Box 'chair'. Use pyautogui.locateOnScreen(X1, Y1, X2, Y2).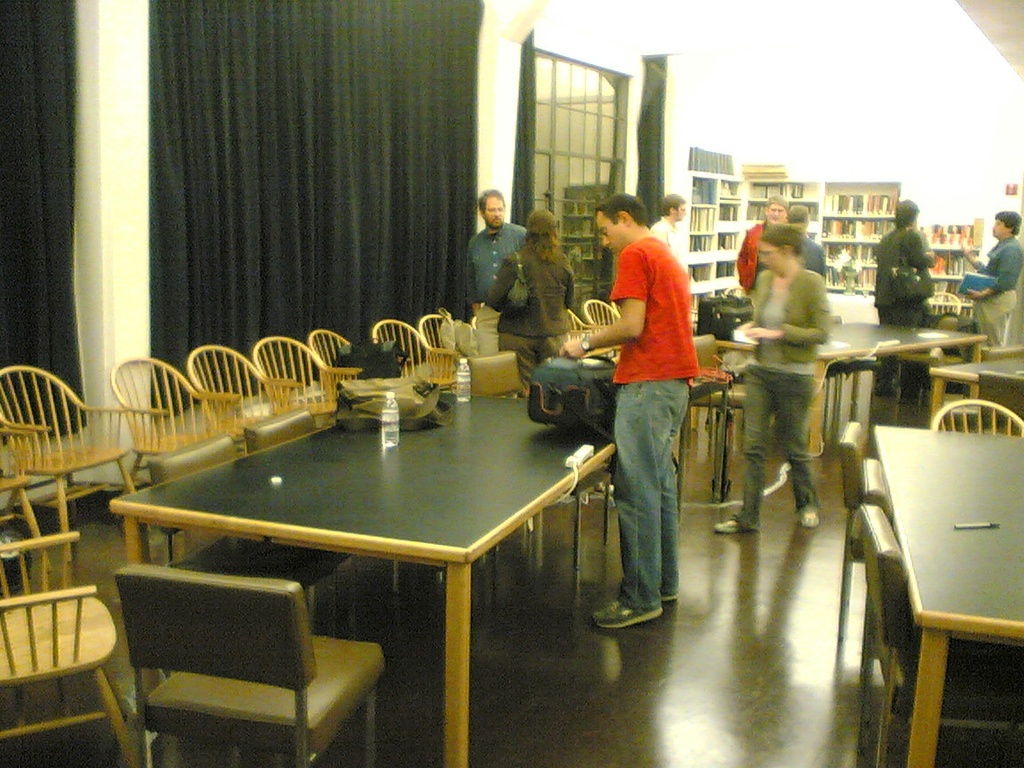
pyautogui.locateOnScreen(923, 402, 1023, 435).
